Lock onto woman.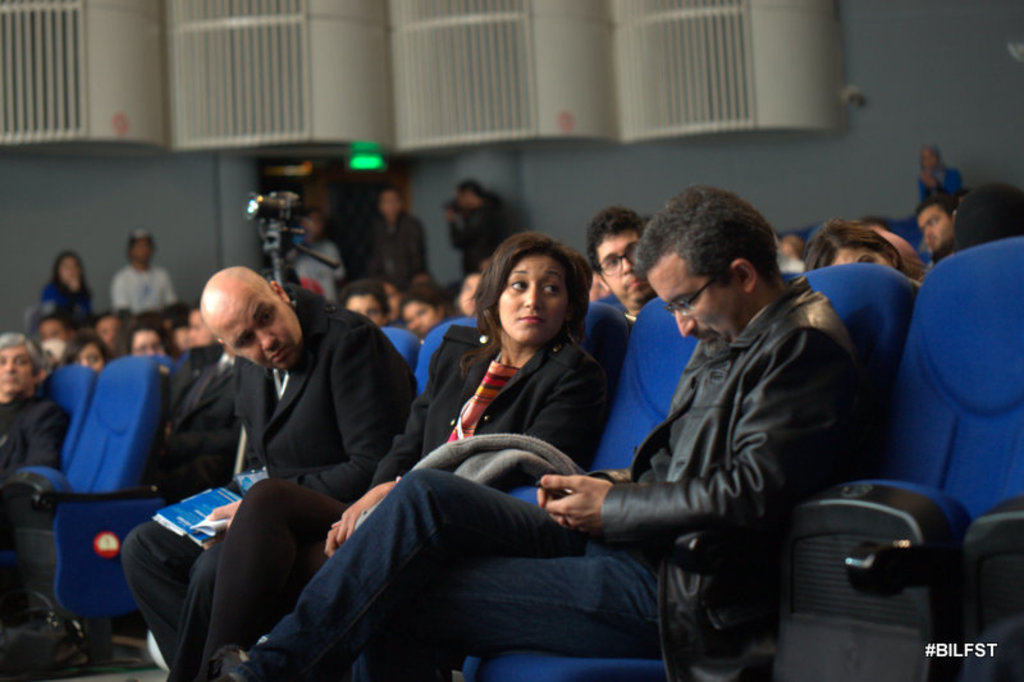
Locked: 28:251:91:329.
